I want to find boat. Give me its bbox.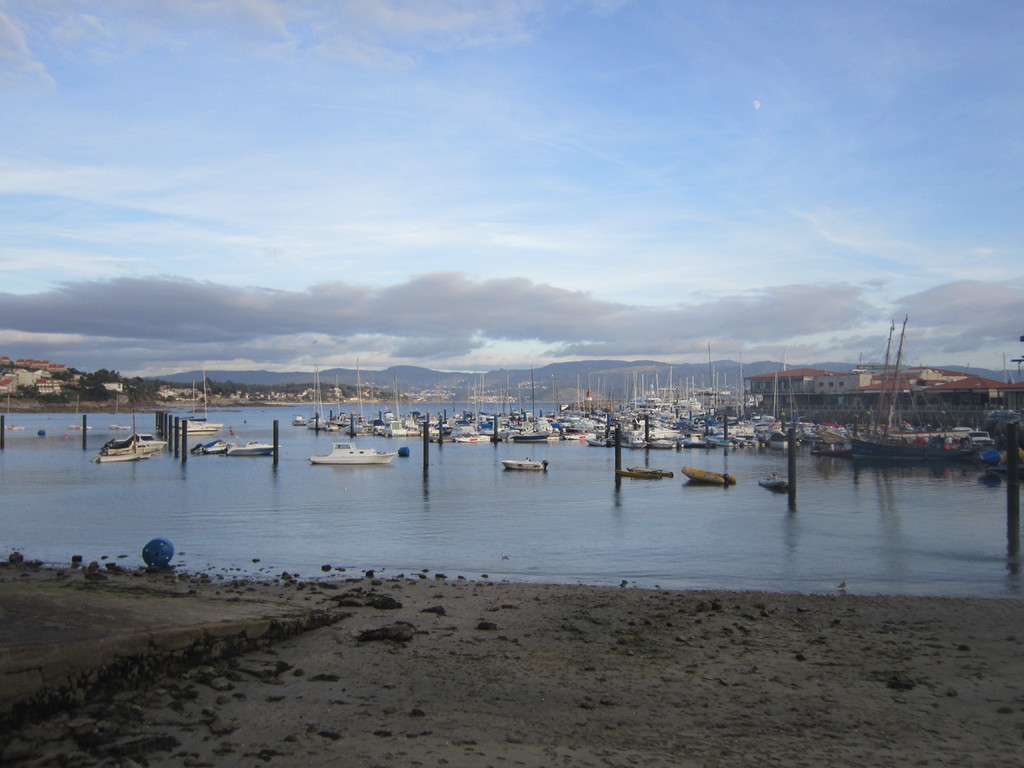
{"left": 755, "top": 470, "right": 790, "bottom": 496}.
